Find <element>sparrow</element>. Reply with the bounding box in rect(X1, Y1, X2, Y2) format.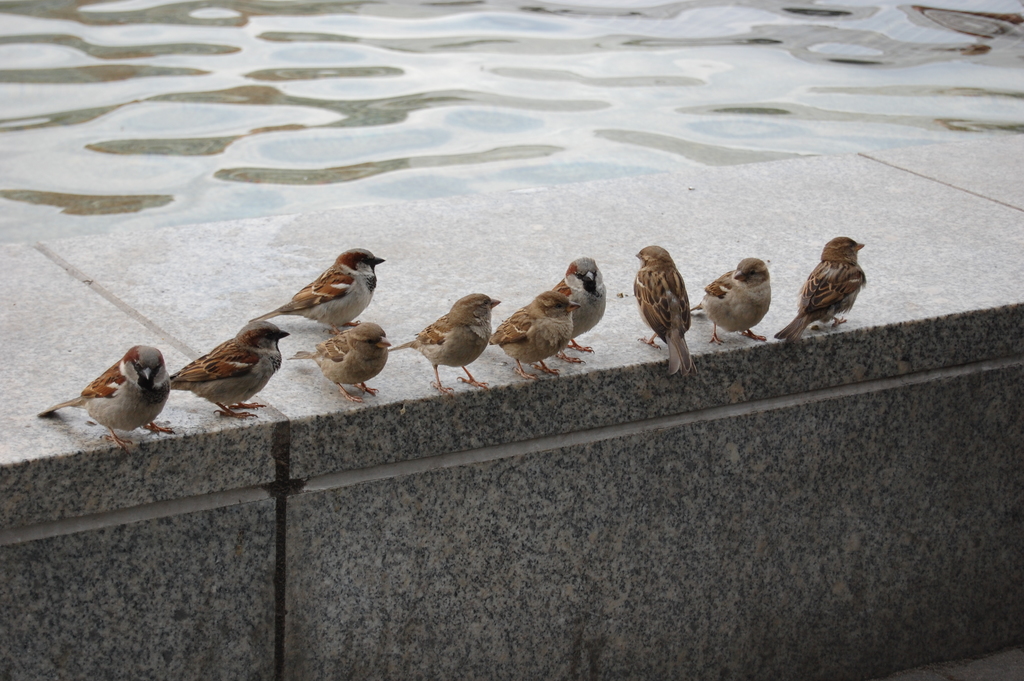
rect(490, 288, 580, 382).
